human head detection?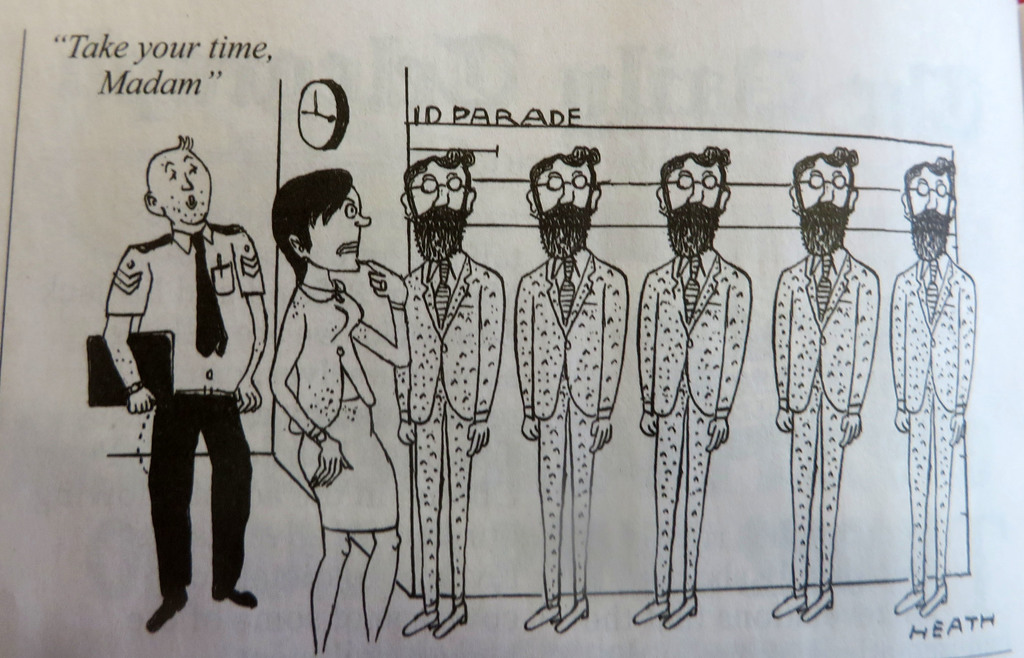
(left=902, top=151, right=955, bottom=249)
